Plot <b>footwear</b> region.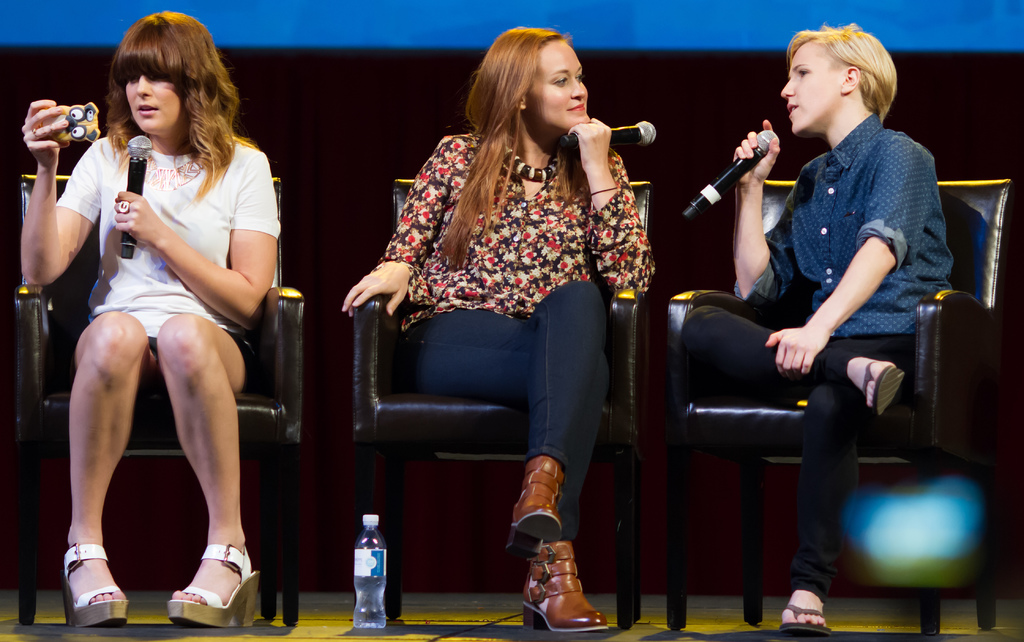
Plotted at bbox=(775, 605, 833, 635).
